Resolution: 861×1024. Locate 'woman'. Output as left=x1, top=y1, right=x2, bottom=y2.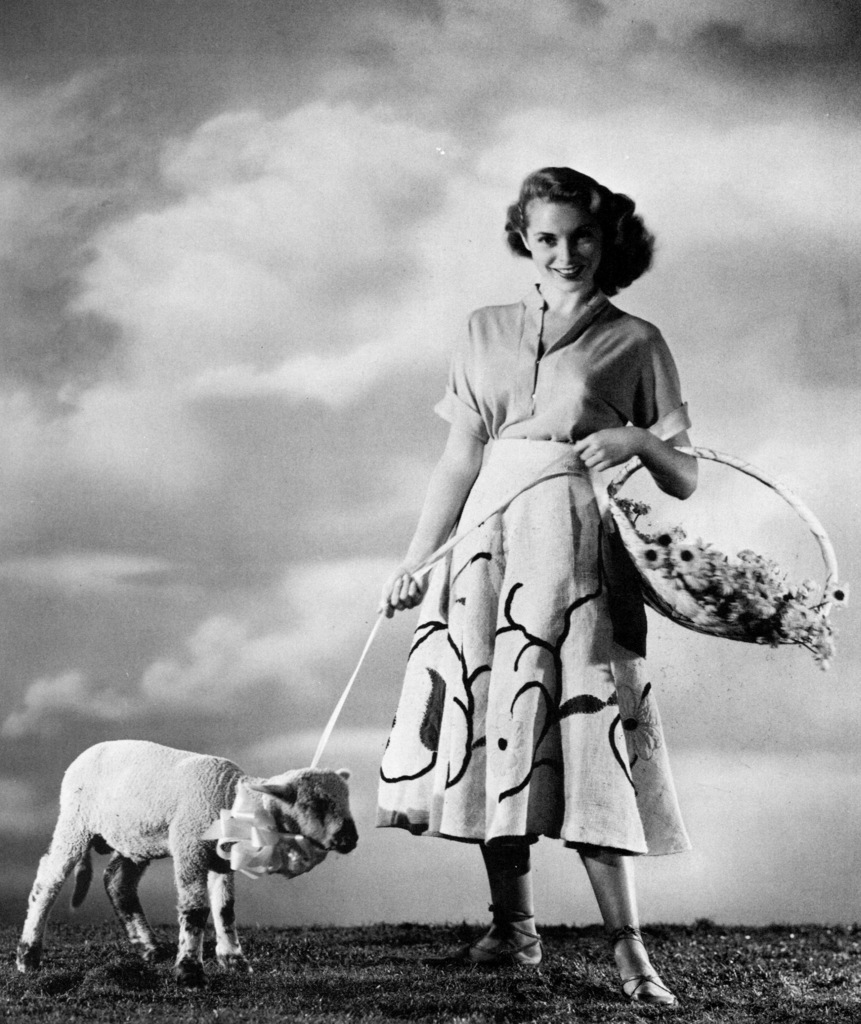
left=348, top=177, right=769, bottom=963.
